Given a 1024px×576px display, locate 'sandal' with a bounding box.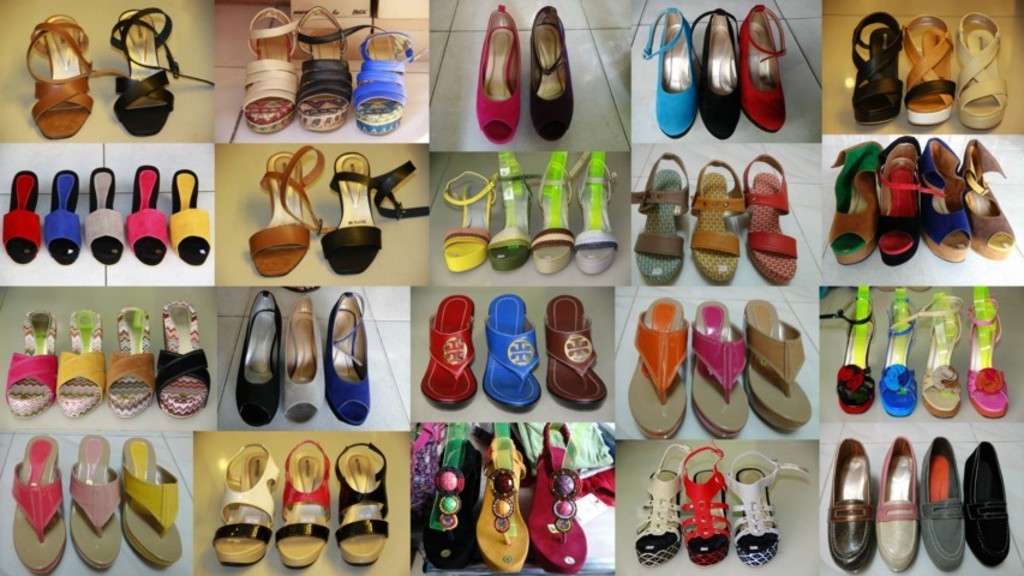
Located: (x1=627, y1=438, x2=694, y2=564).
